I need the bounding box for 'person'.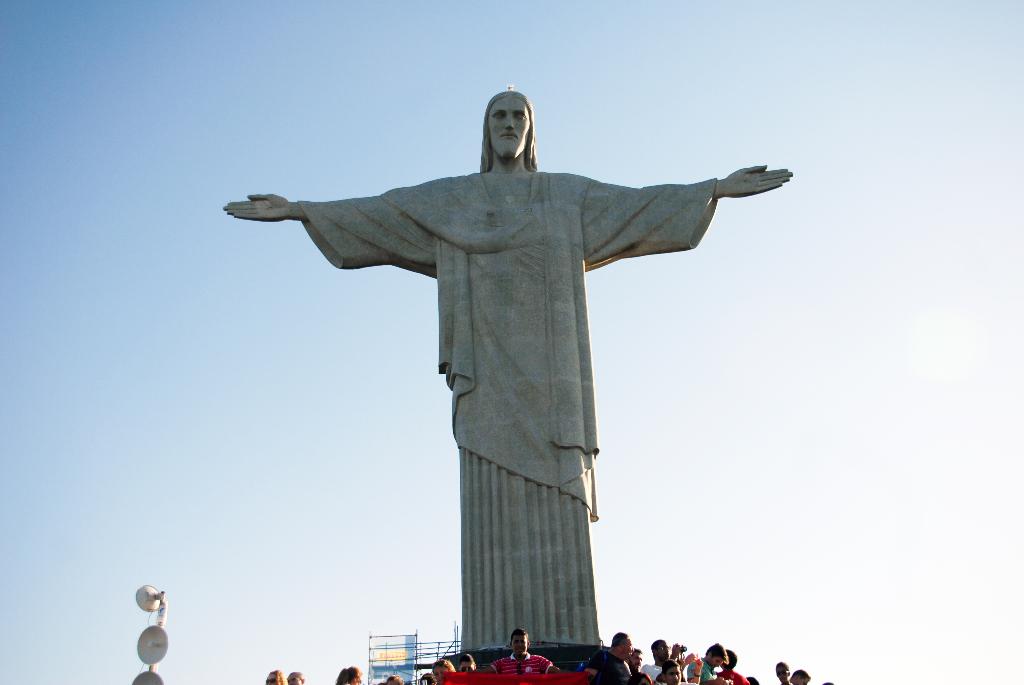
Here it is: region(333, 665, 362, 684).
